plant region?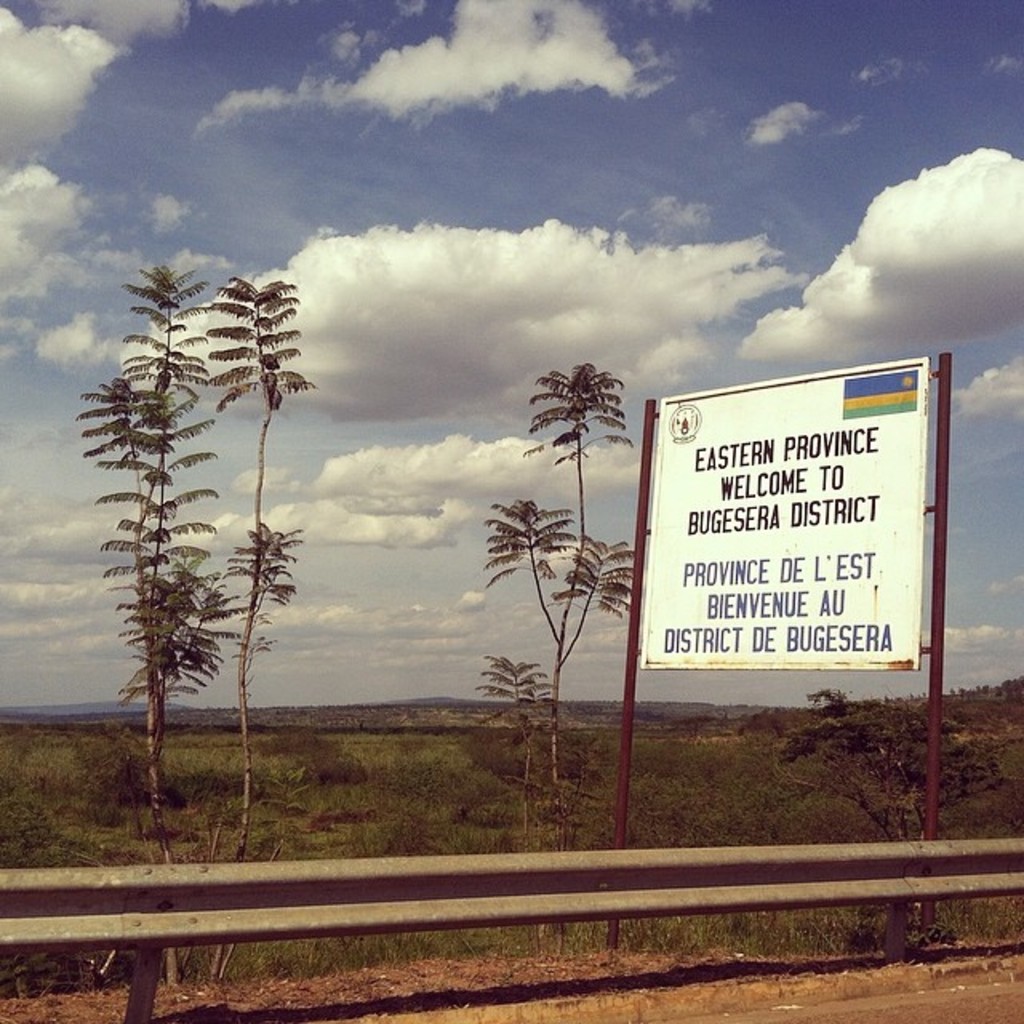
select_region(453, 643, 554, 787)
